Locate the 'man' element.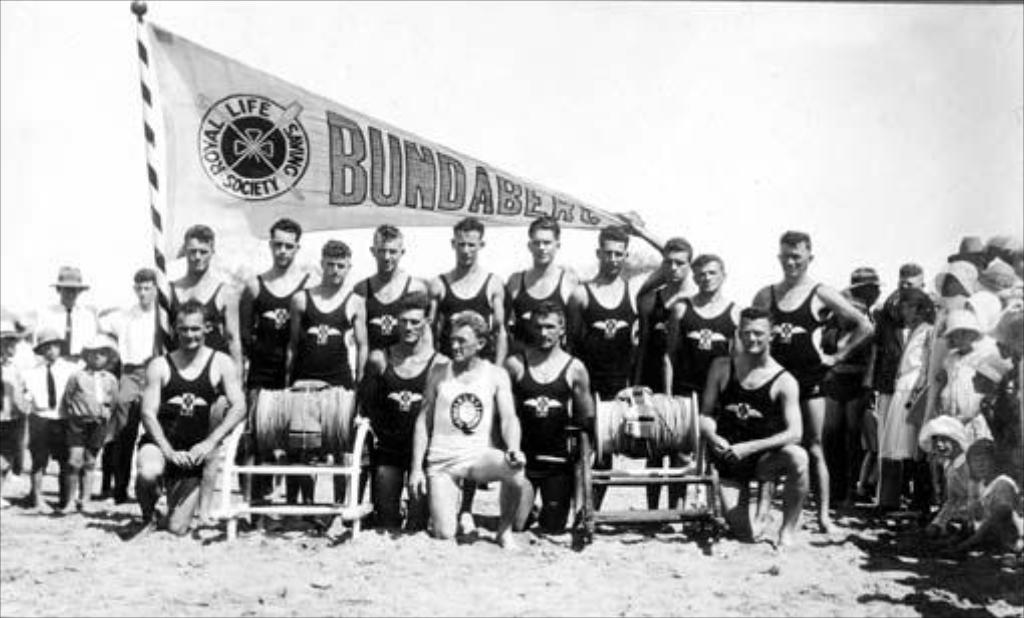
Element bbox: bbox=[287, 239, 365, 512].
